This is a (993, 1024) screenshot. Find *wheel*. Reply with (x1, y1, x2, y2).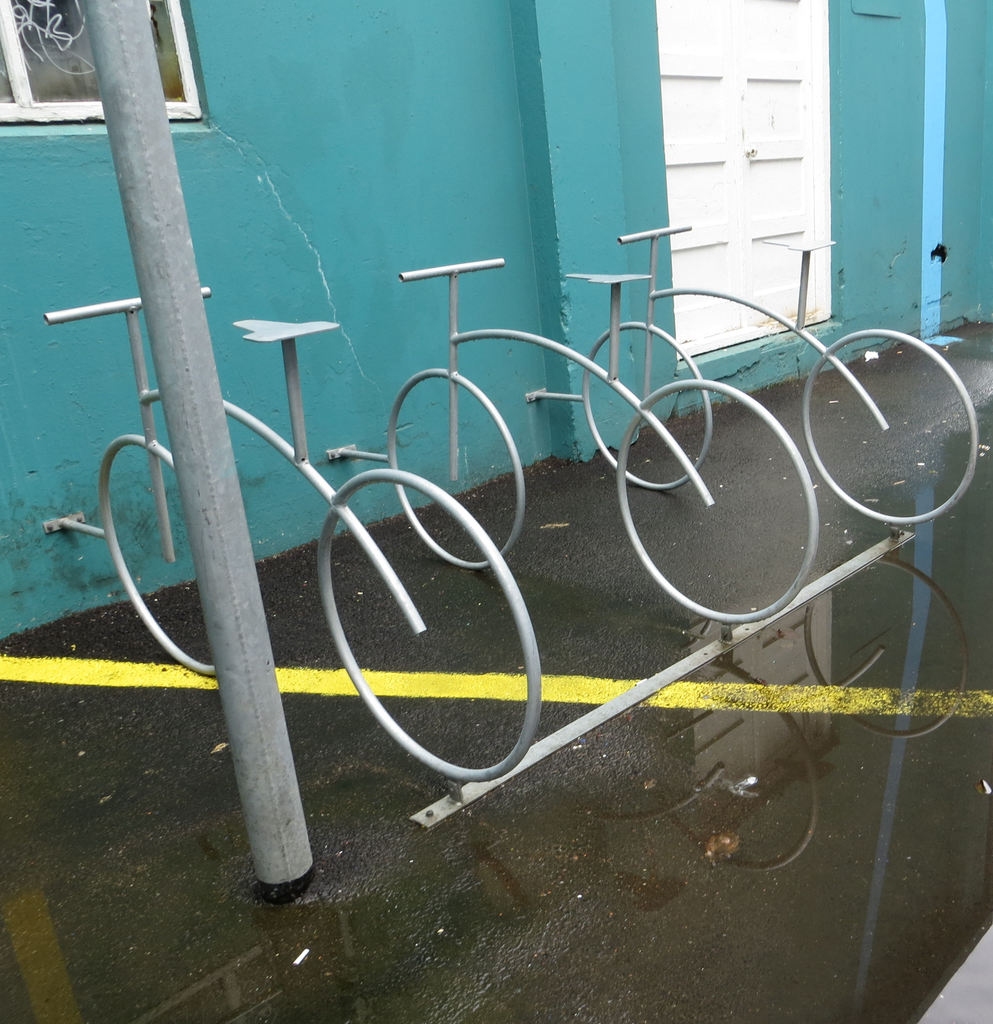
(615, 380, 818, 623).
